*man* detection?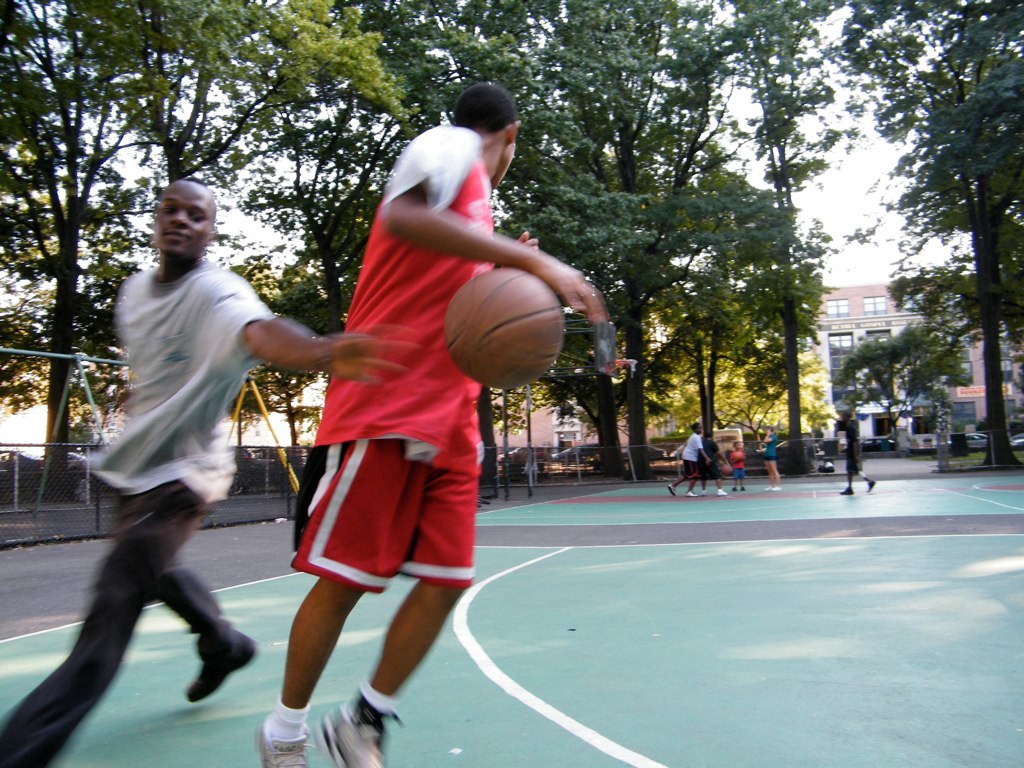
select_region(0, 173, 392, 767)
